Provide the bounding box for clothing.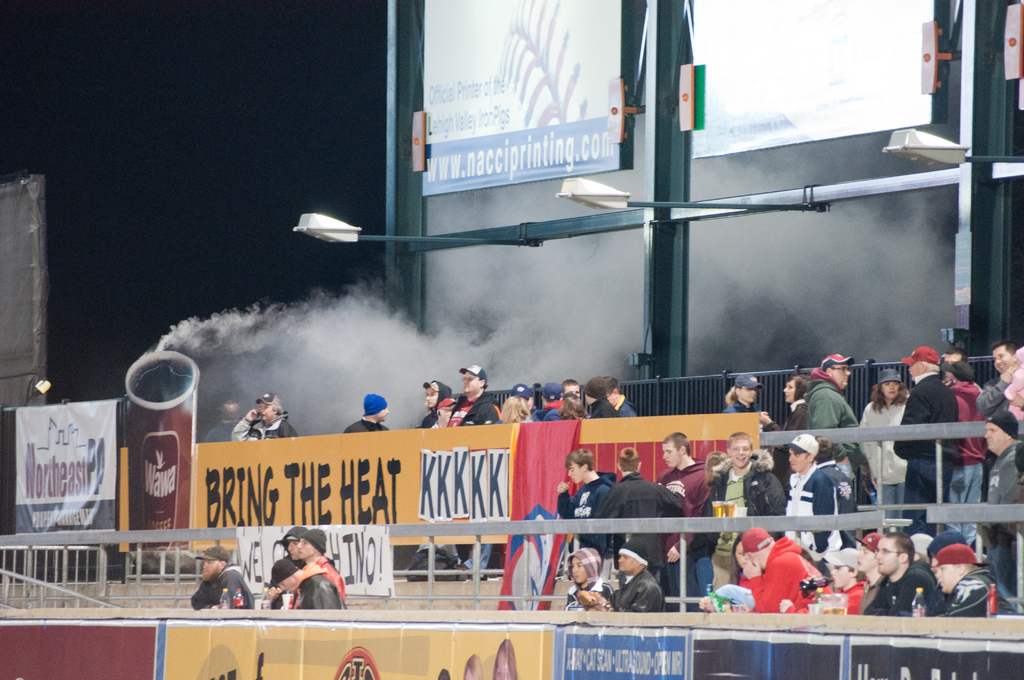
box(601, 396, 641, 420).
